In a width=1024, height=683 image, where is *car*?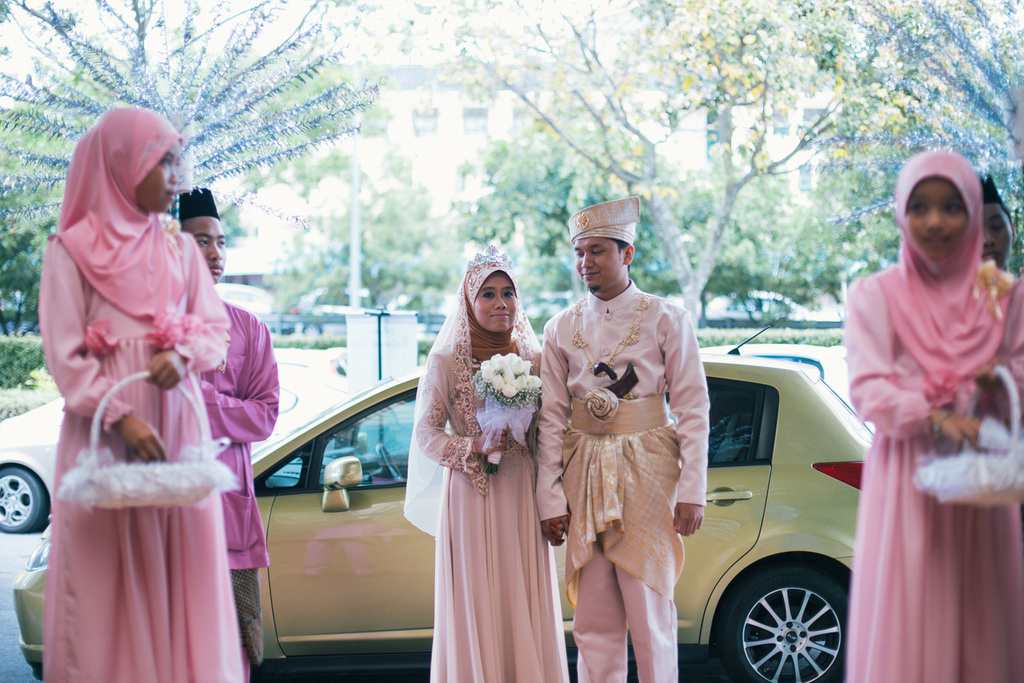
0, 336, 360, 467.
